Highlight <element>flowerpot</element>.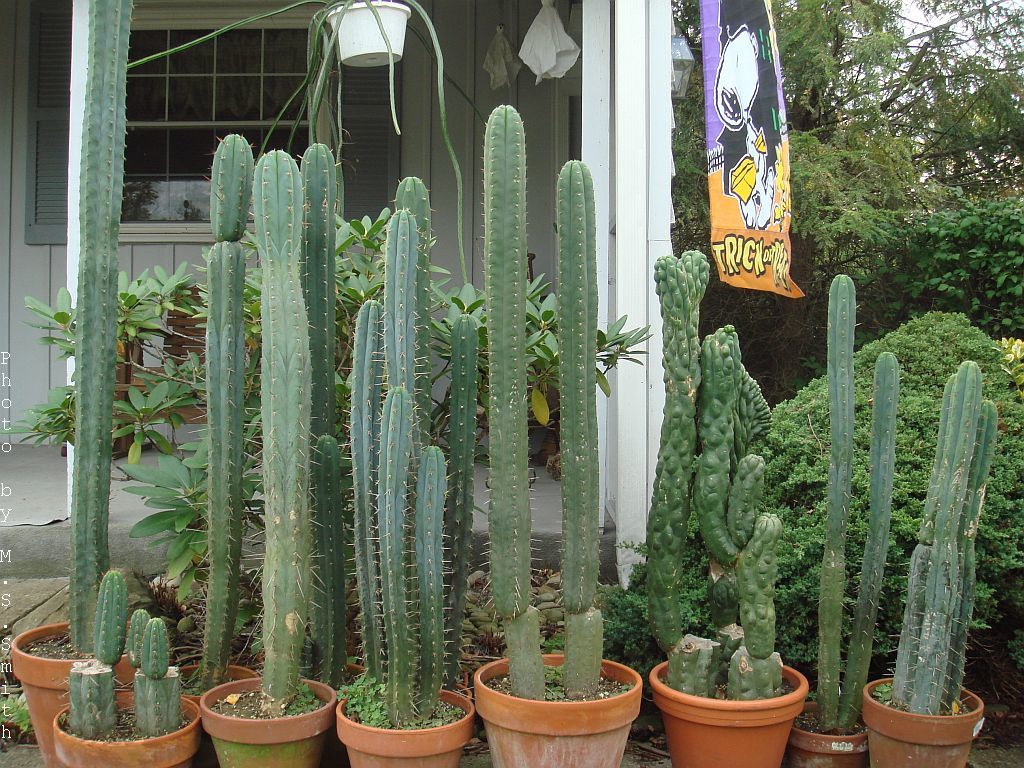
Highlighted region: {"x1": 340, "y1": 684, "x2": 474, "y2": 767}.
